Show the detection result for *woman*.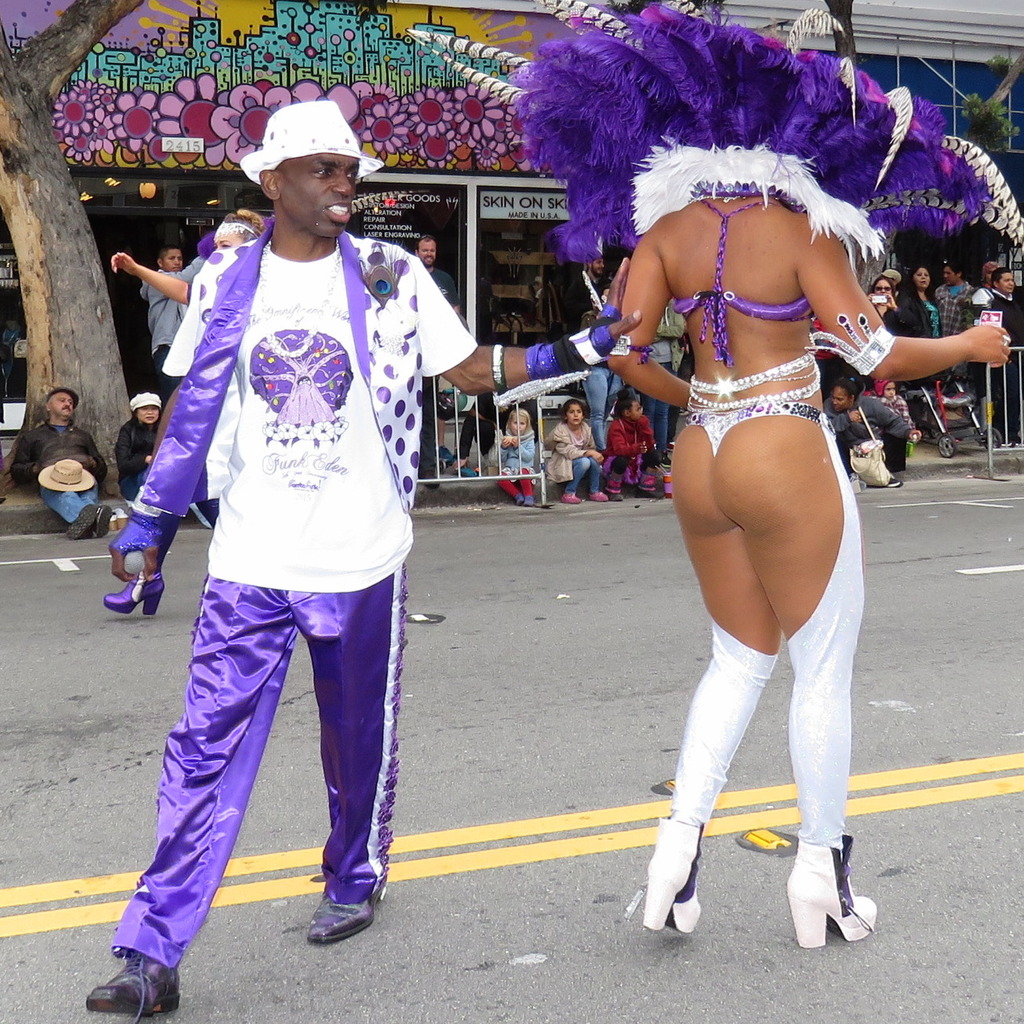
locate(109, 392, 164, 512).
